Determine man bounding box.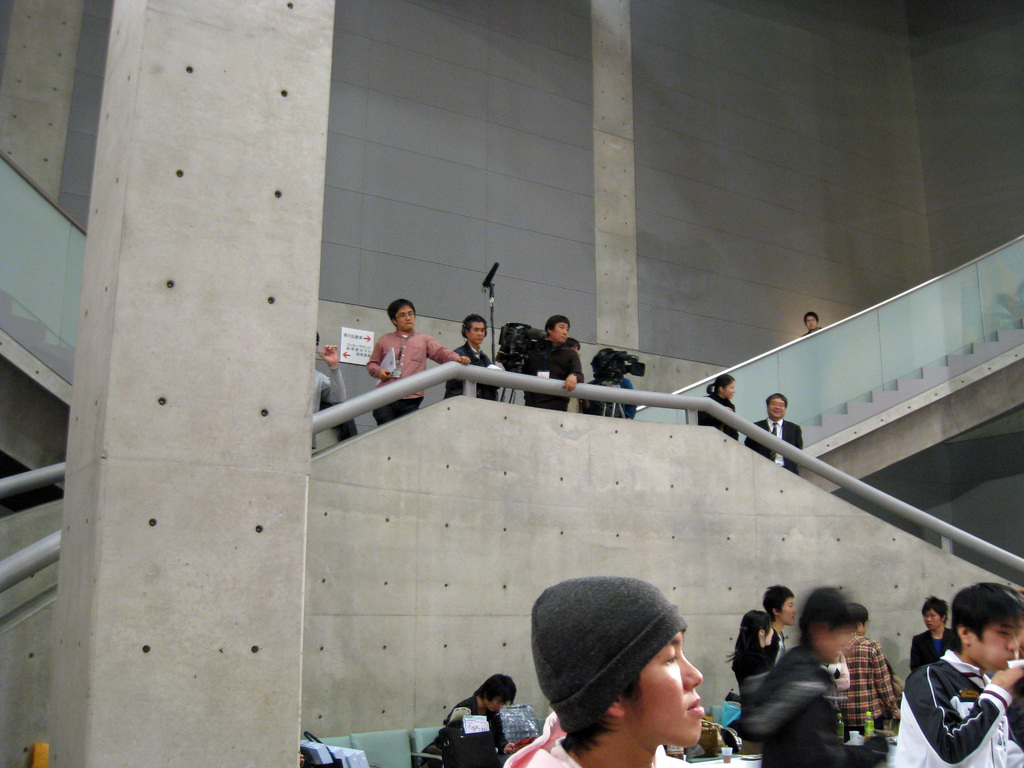
Determined: 743/390/803/477.
